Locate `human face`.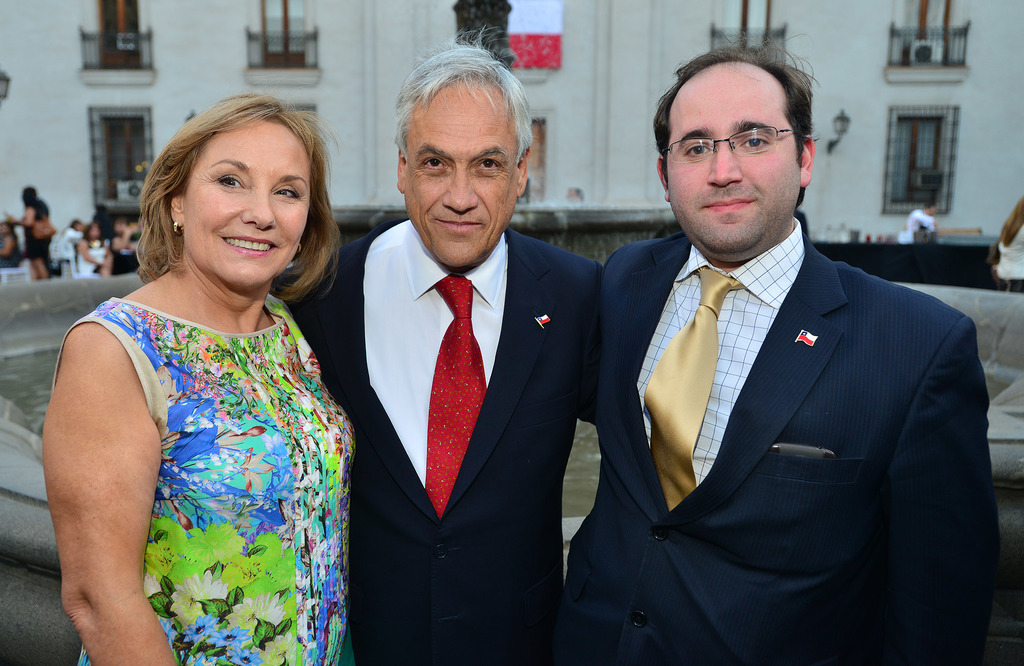
Bounding box: [400, 76, 518, 267].
